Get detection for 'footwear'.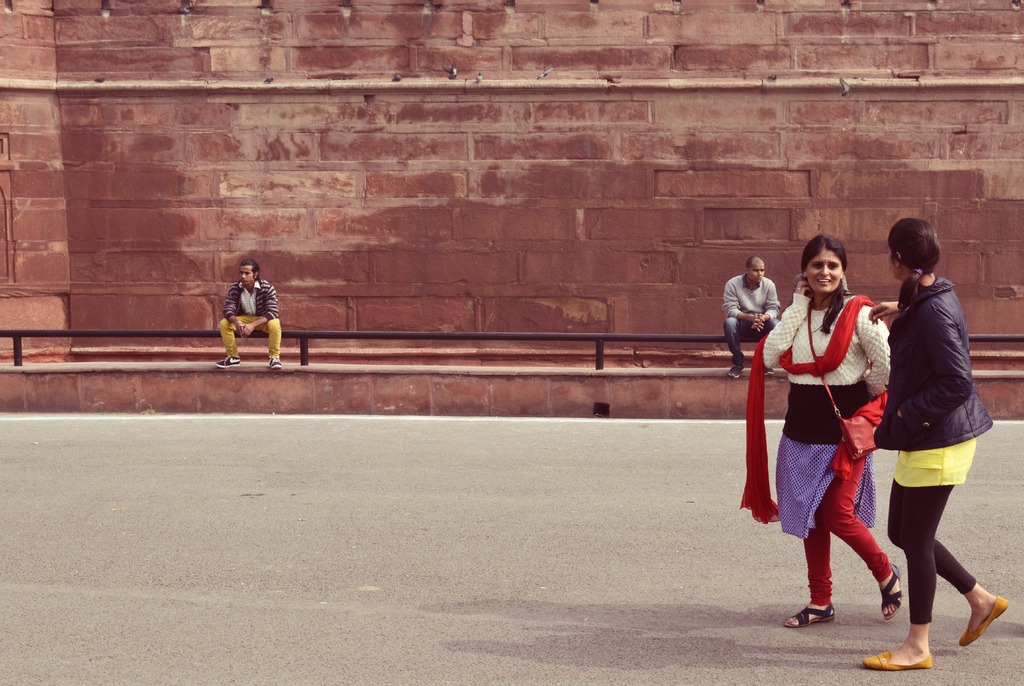
Detection: <box>868,646,941,679</box>.
